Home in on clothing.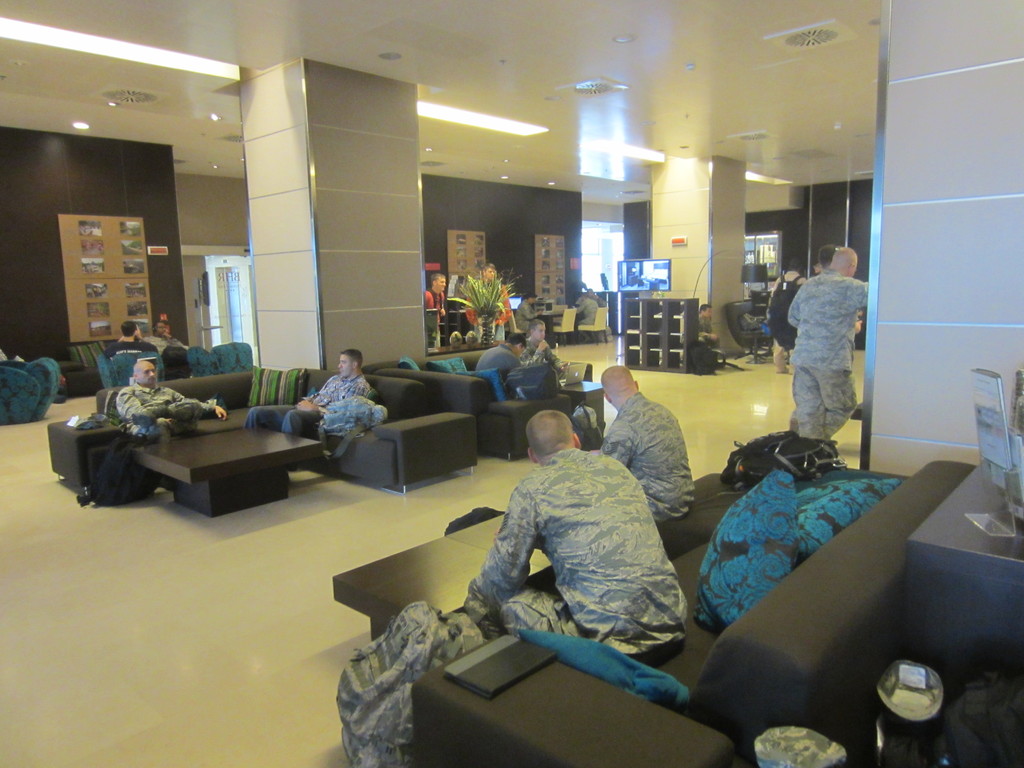
Homed in at 102 338 161 360.
